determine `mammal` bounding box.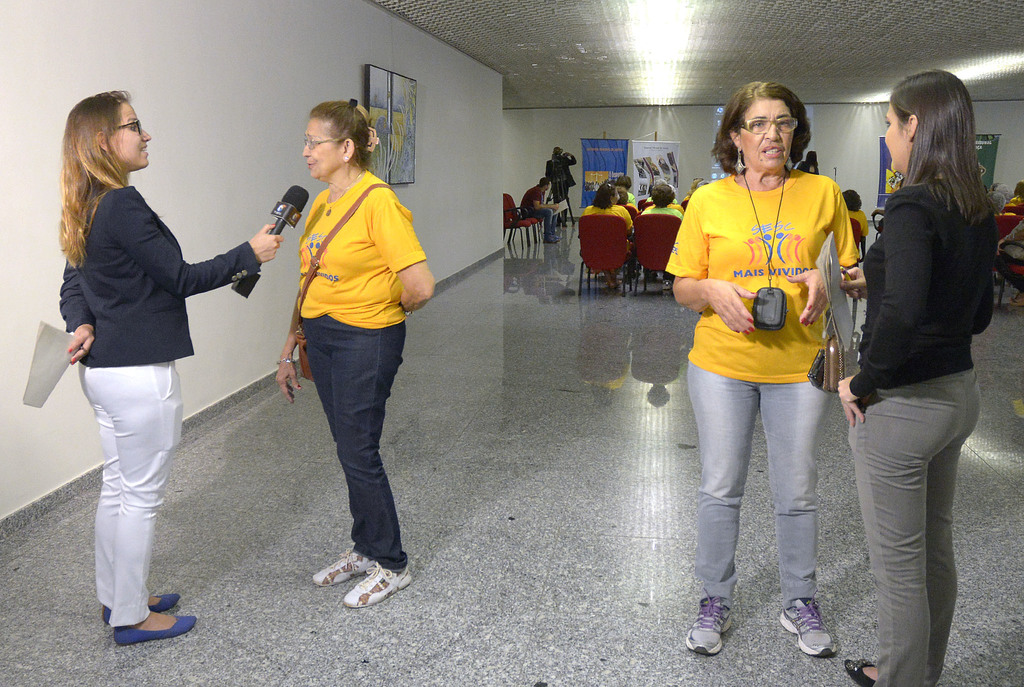
Determined: <bbox>997, 184, 1016, 198</bbox>.
